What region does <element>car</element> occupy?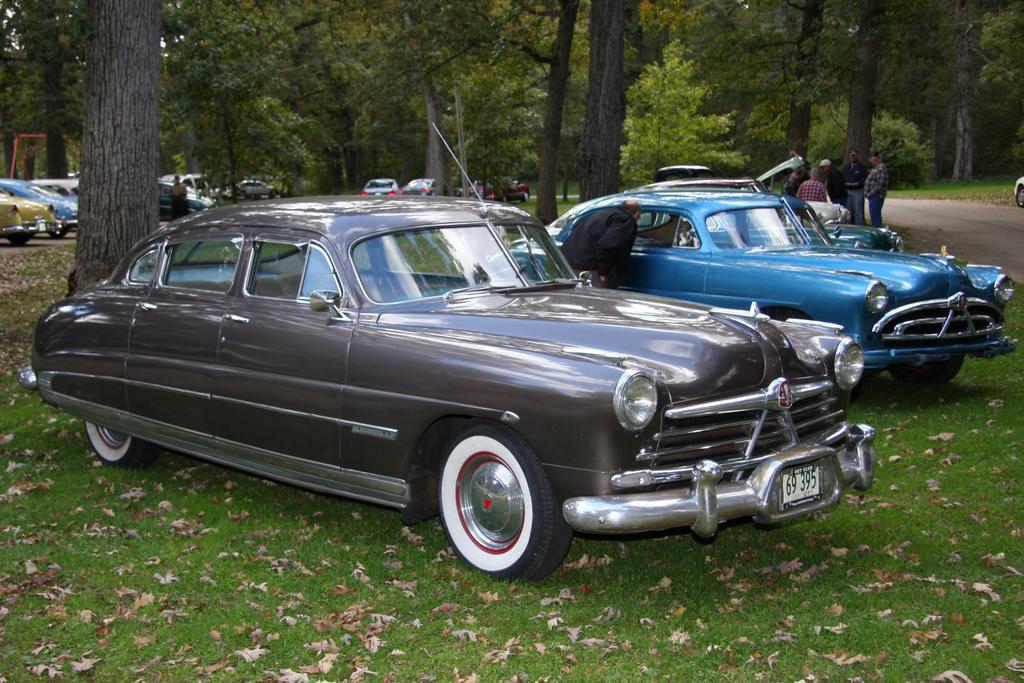
1014 178 1023 205.
